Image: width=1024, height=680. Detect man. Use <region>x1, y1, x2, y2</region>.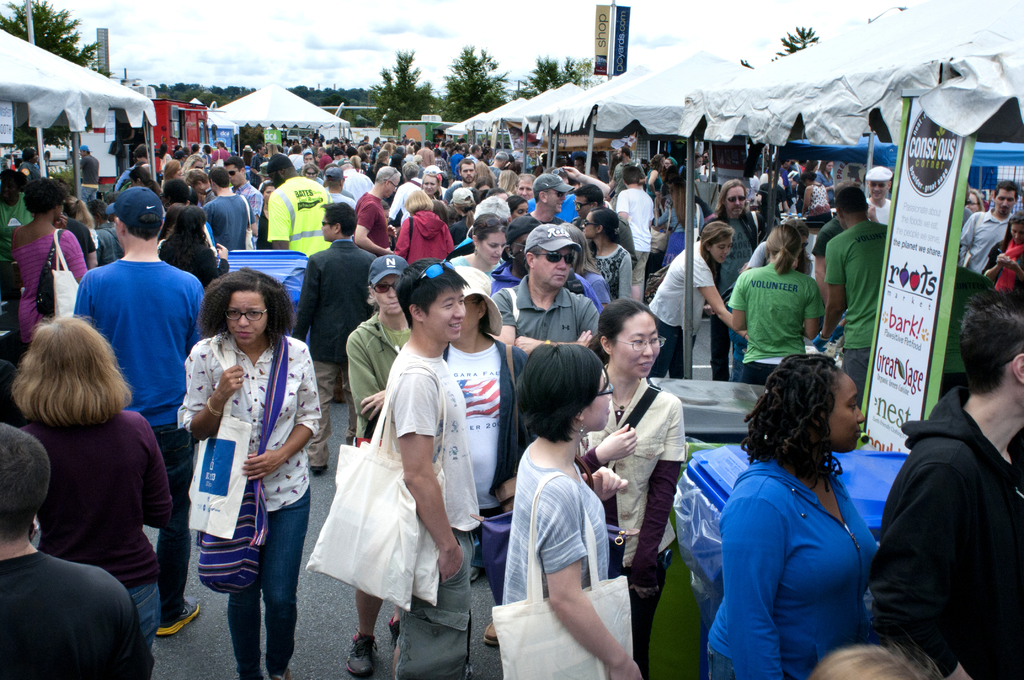
<region>294, 202, 375, 476</region>.
